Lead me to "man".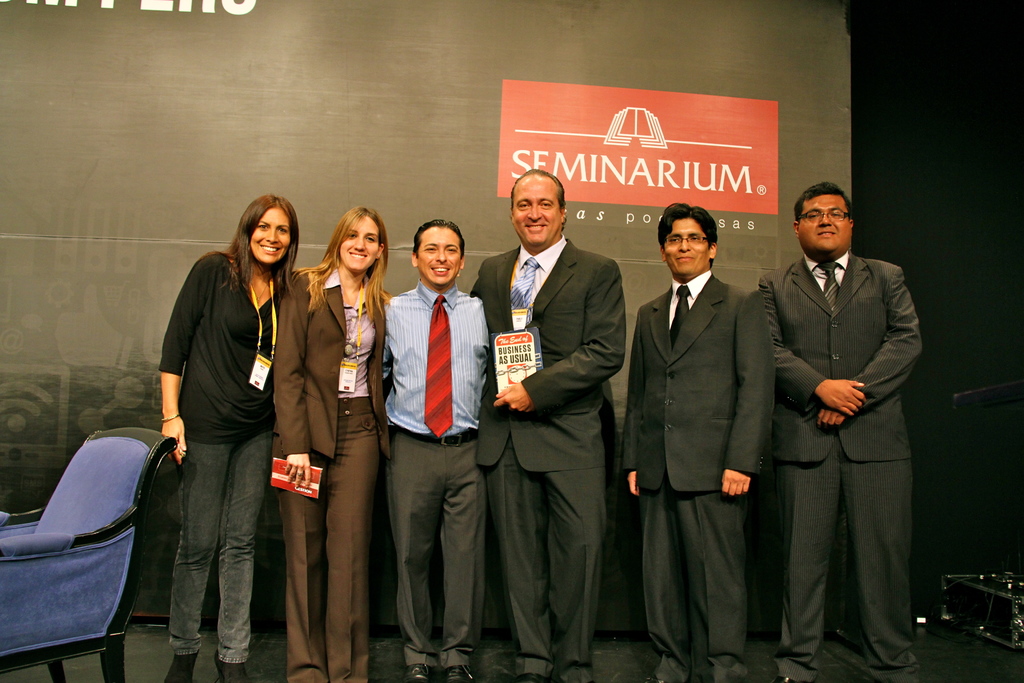
Lead to 623,202,779,682.
